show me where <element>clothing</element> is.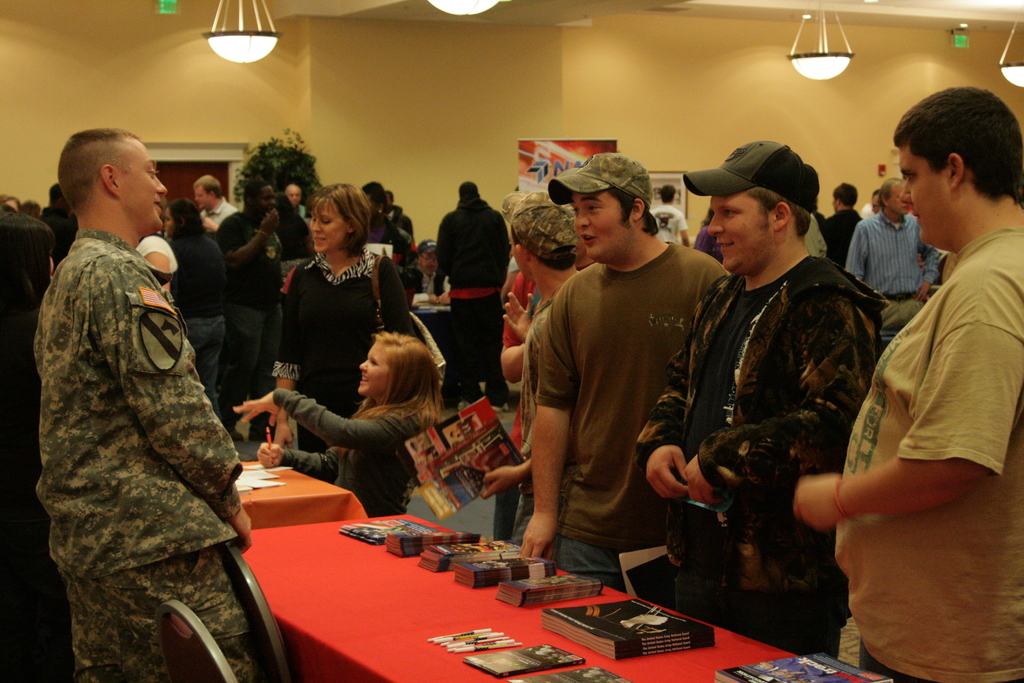
<element>clothing</element> is at [left=504, top=259, right=543, bottom=550].
